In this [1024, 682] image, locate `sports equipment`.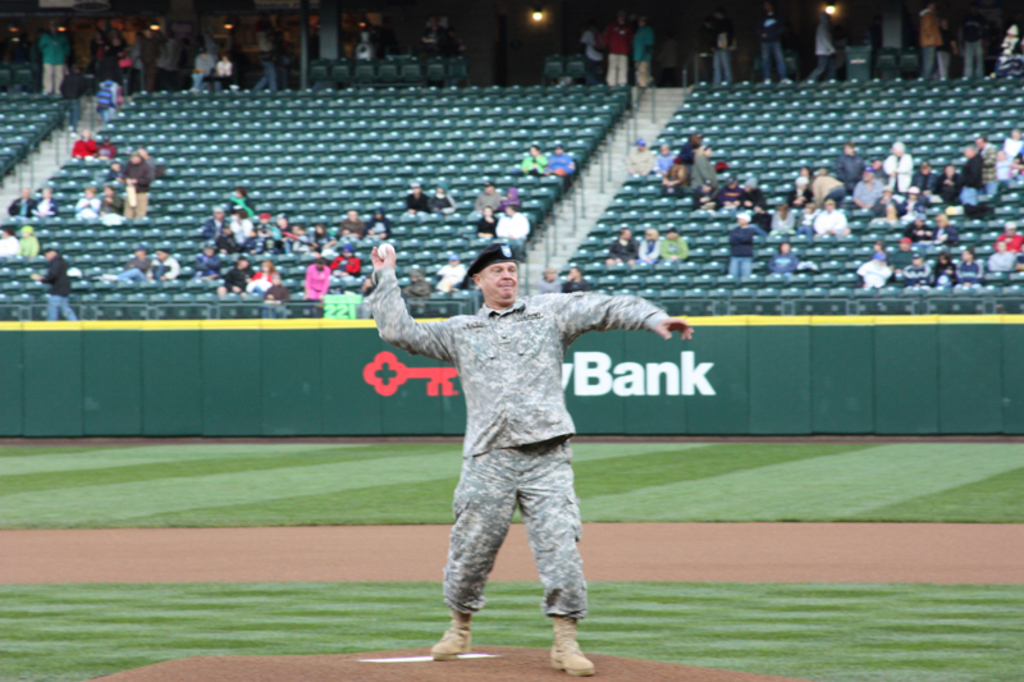
Bounding box: 378, 241, 393, 262.
